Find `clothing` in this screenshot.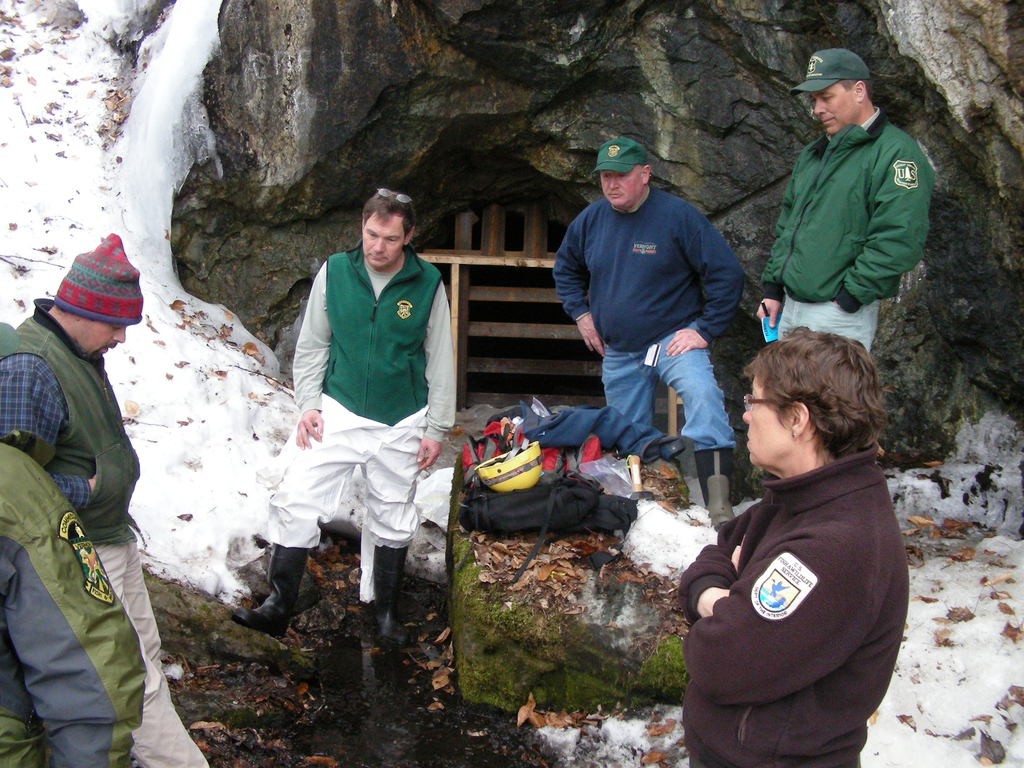
The bounding box for `clothing` is Rect(0, 299, 207, 767).
